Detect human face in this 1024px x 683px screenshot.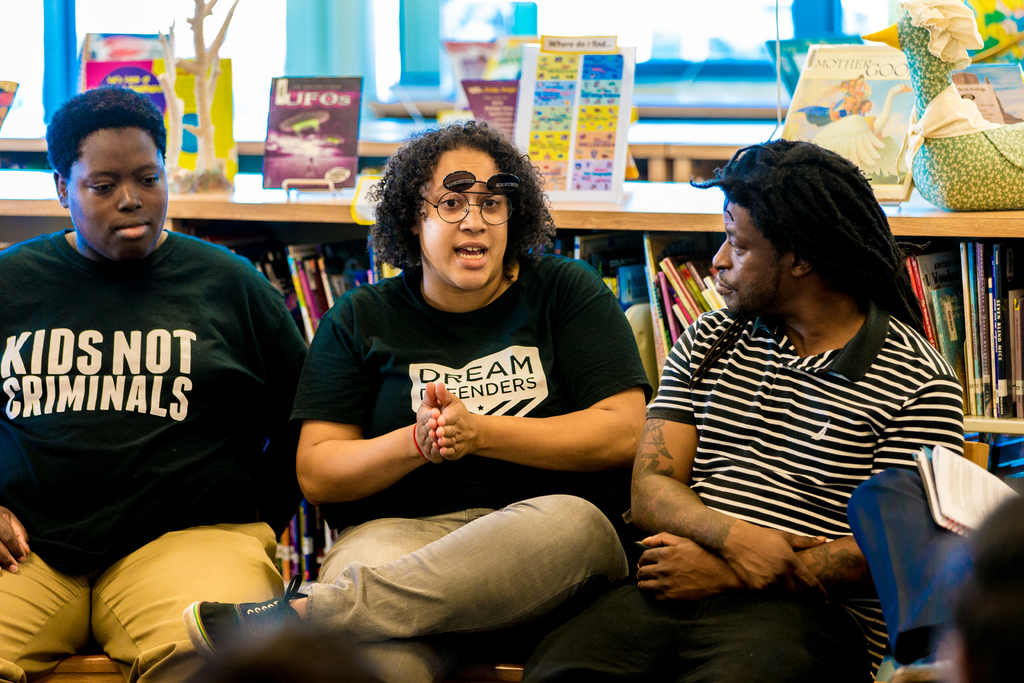
Detection: l=420, t=146, r=510, b=289.
